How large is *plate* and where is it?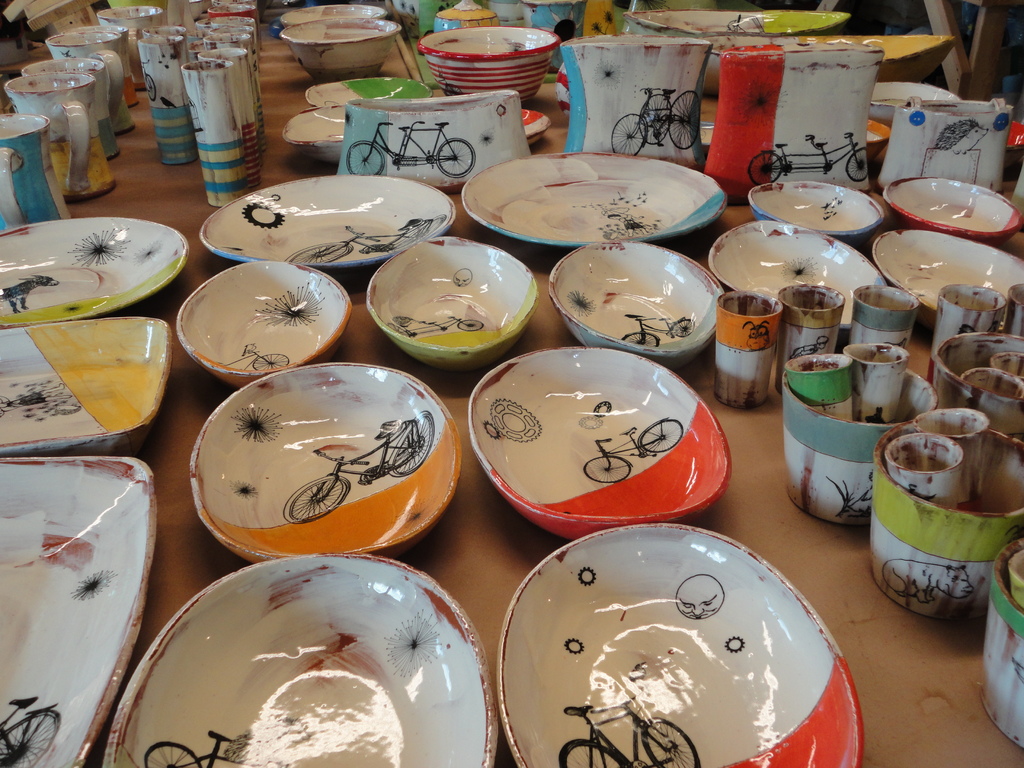
Bounding box: bbox=[300, 77, 434, 109].
